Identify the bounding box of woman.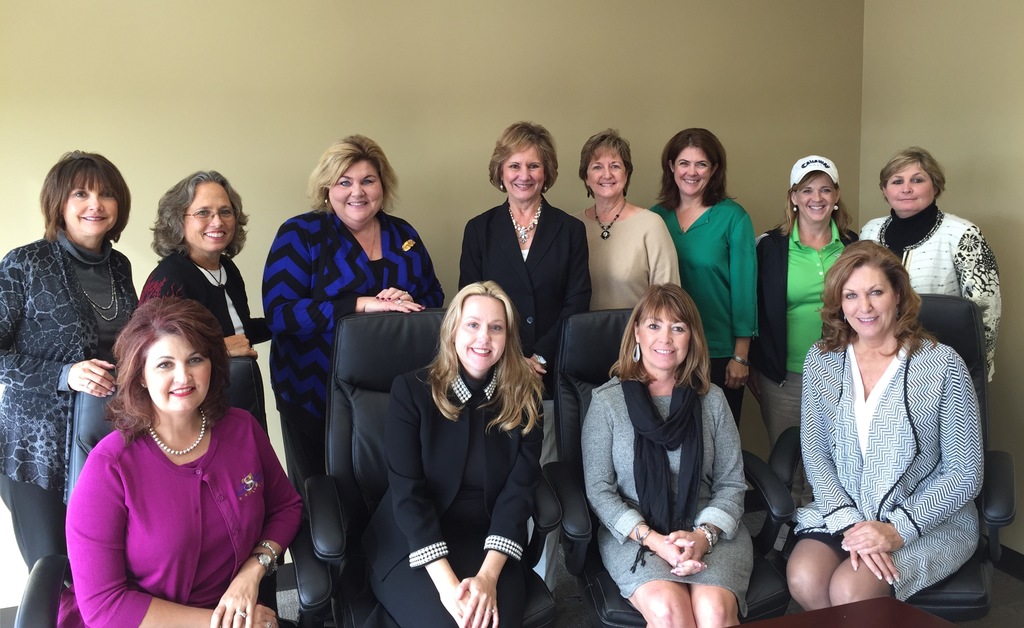
x1=65, y1=293, x2=298, y2=627.
